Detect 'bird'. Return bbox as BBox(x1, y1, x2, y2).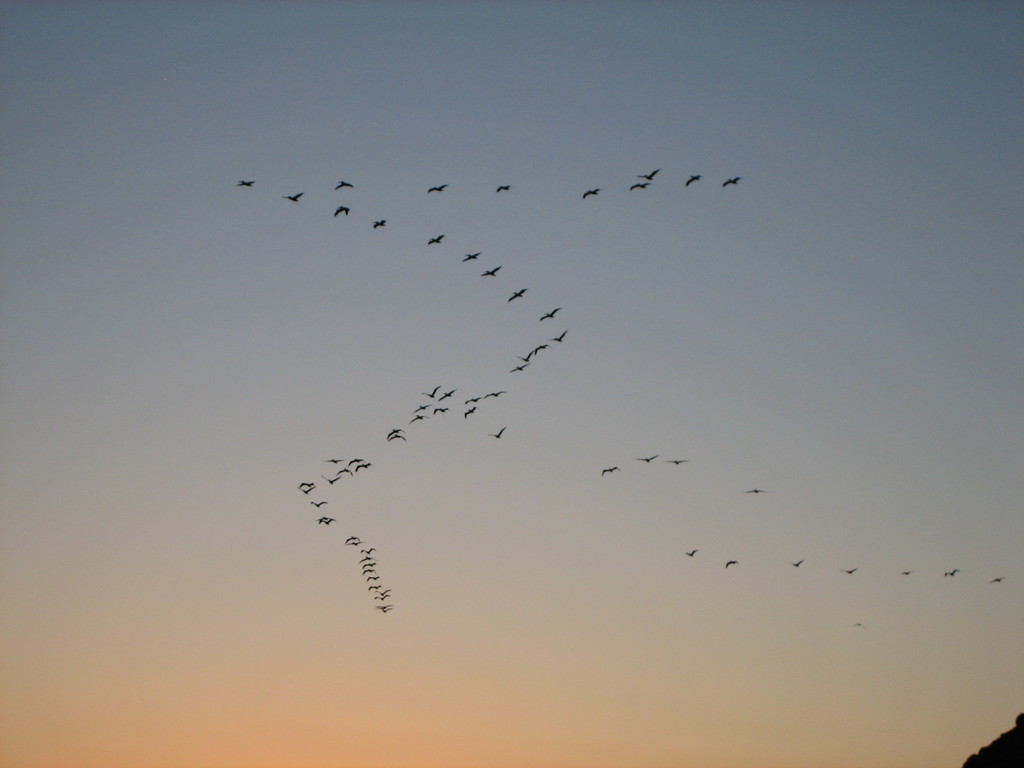
BBox(289, 189, 307, 205).
